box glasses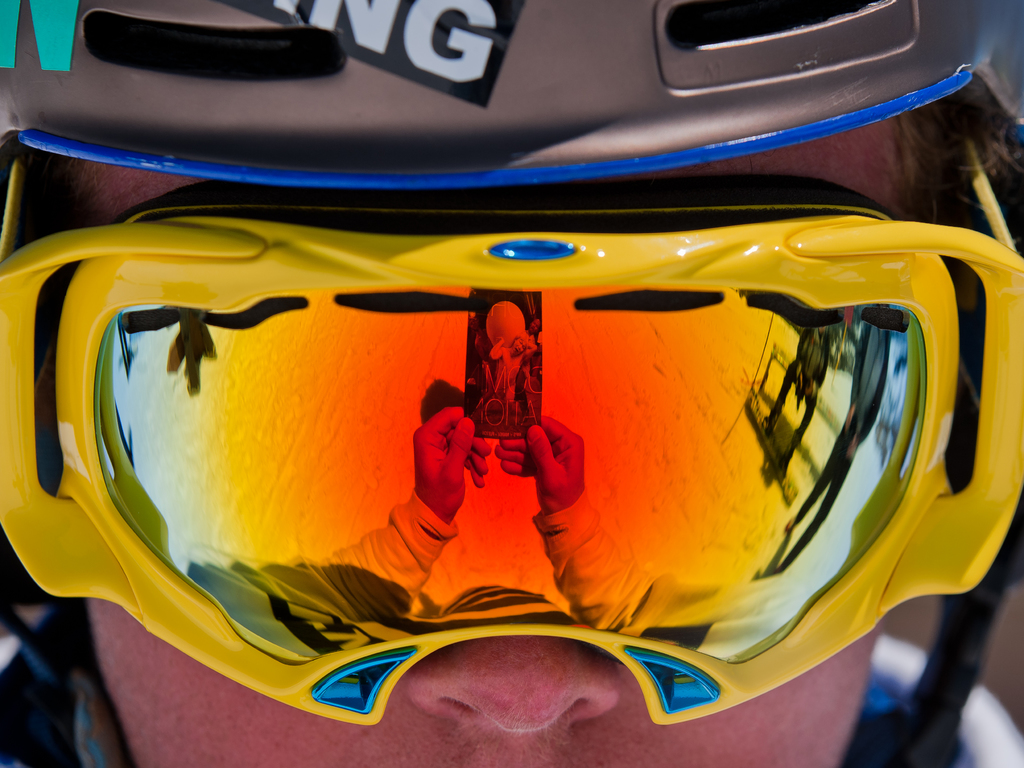
bbox=[0, 169, 1023, 724]
